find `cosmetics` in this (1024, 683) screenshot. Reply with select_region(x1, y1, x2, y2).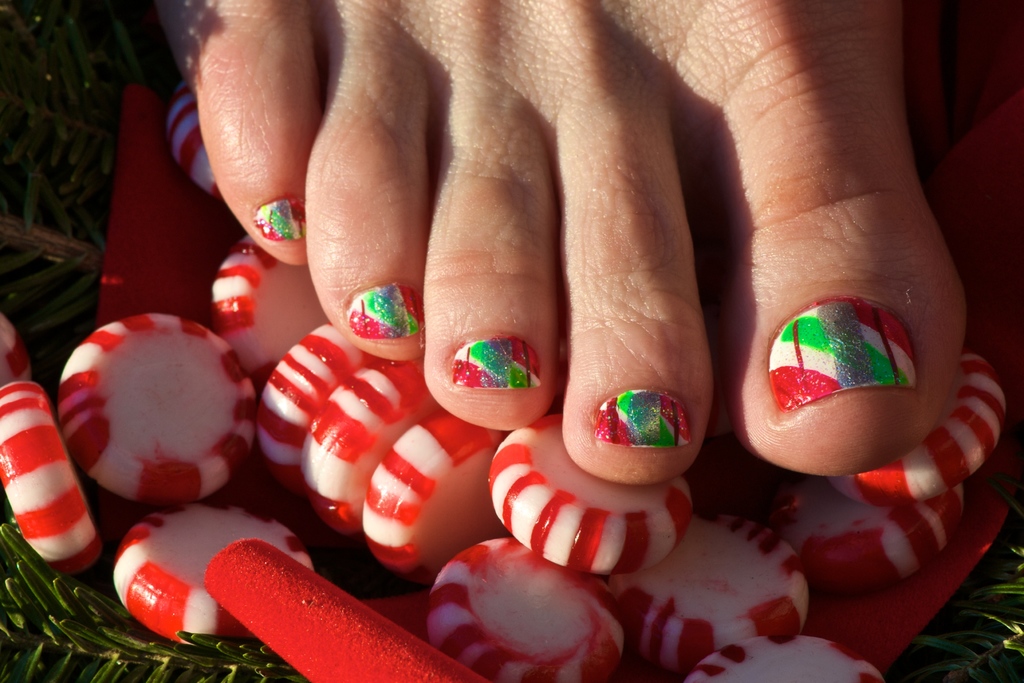
select_region(596, 388, 693, 451).
